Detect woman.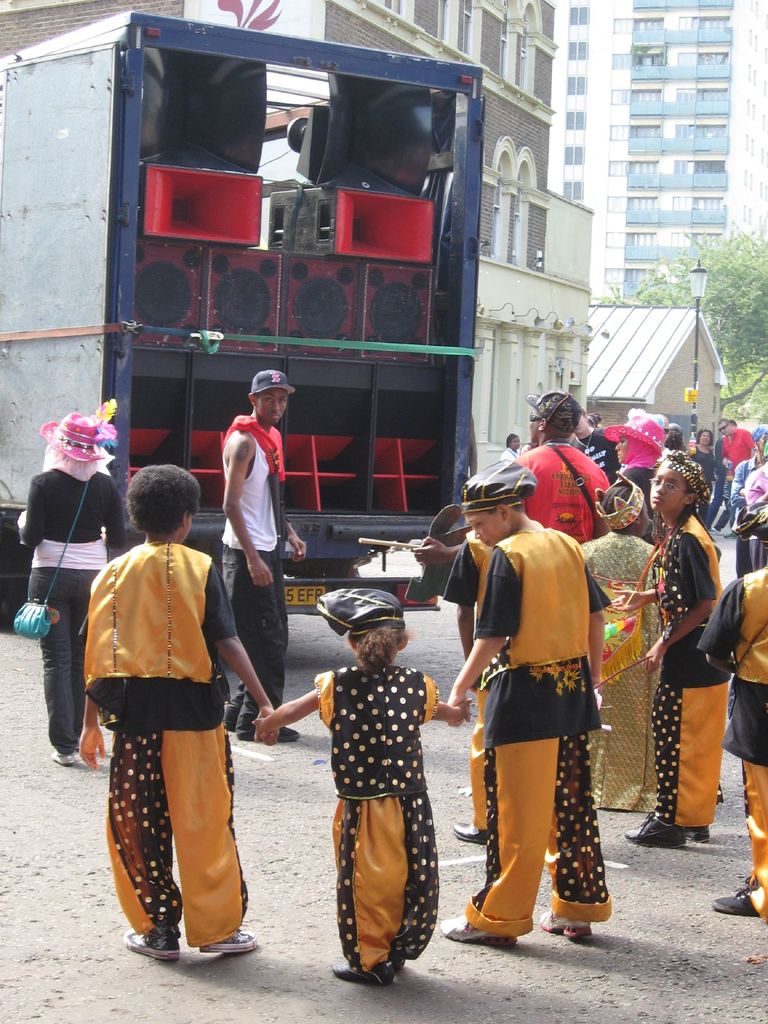
Detected at (12, 413, 137, 769).
